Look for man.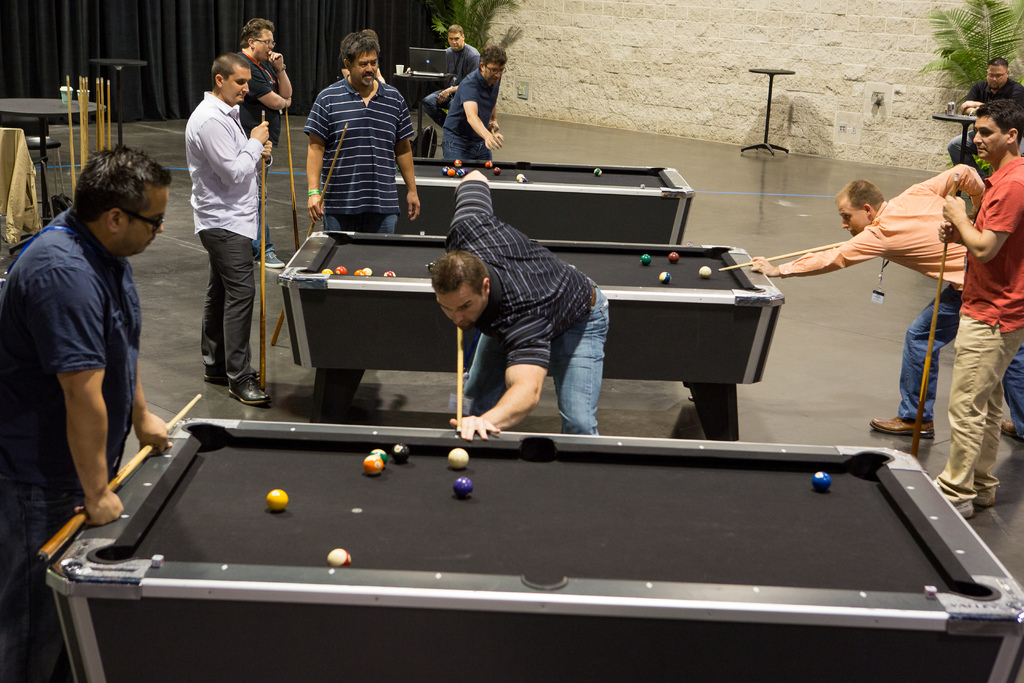
Found: {"left": 422, "top": 26, "right": 479, "bottom": 128}.
